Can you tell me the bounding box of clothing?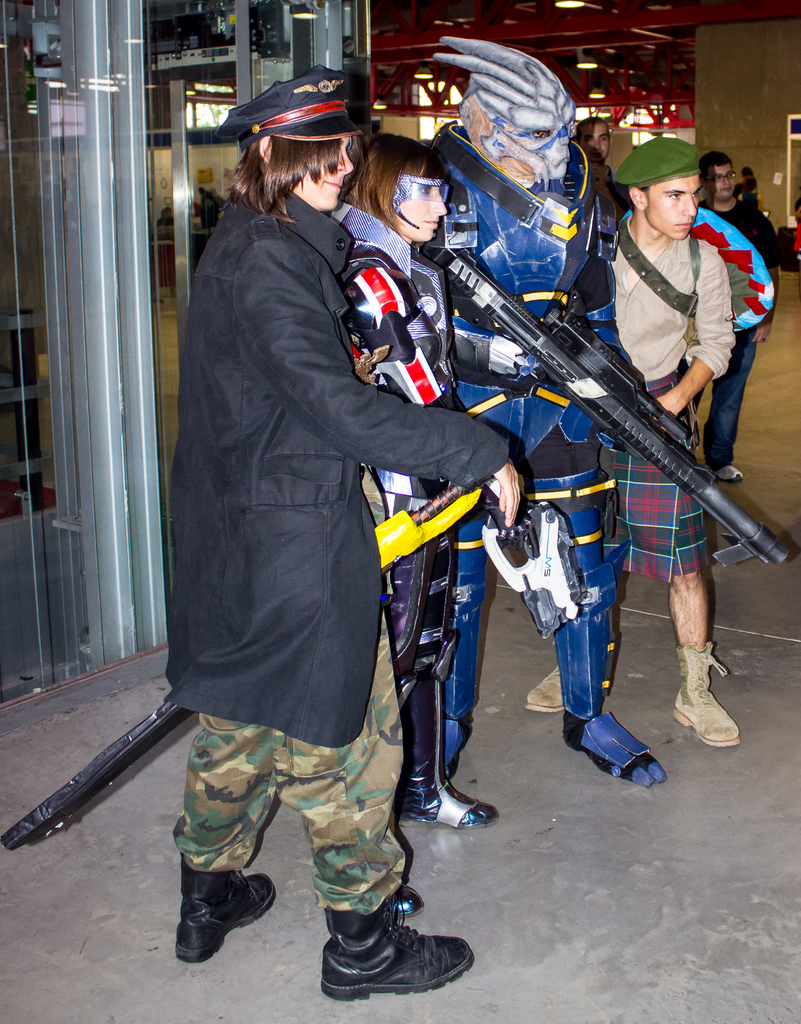
region(602, 225, 724, 637).
